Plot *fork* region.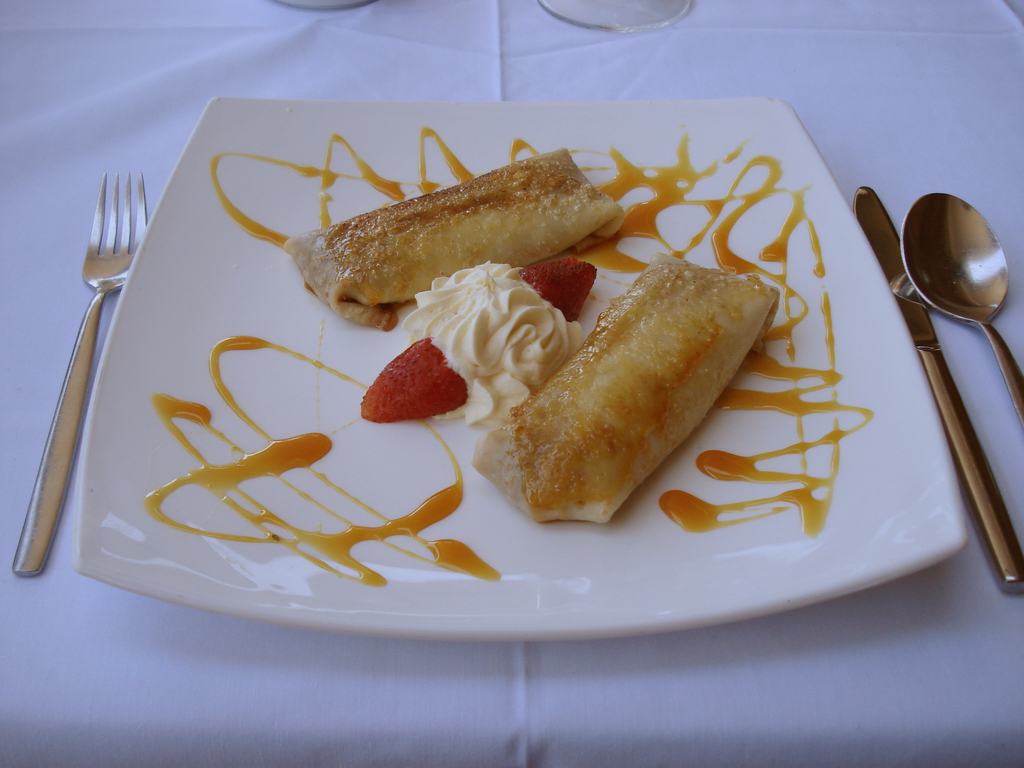
Plotted at box(22, 149, 160, 593).
